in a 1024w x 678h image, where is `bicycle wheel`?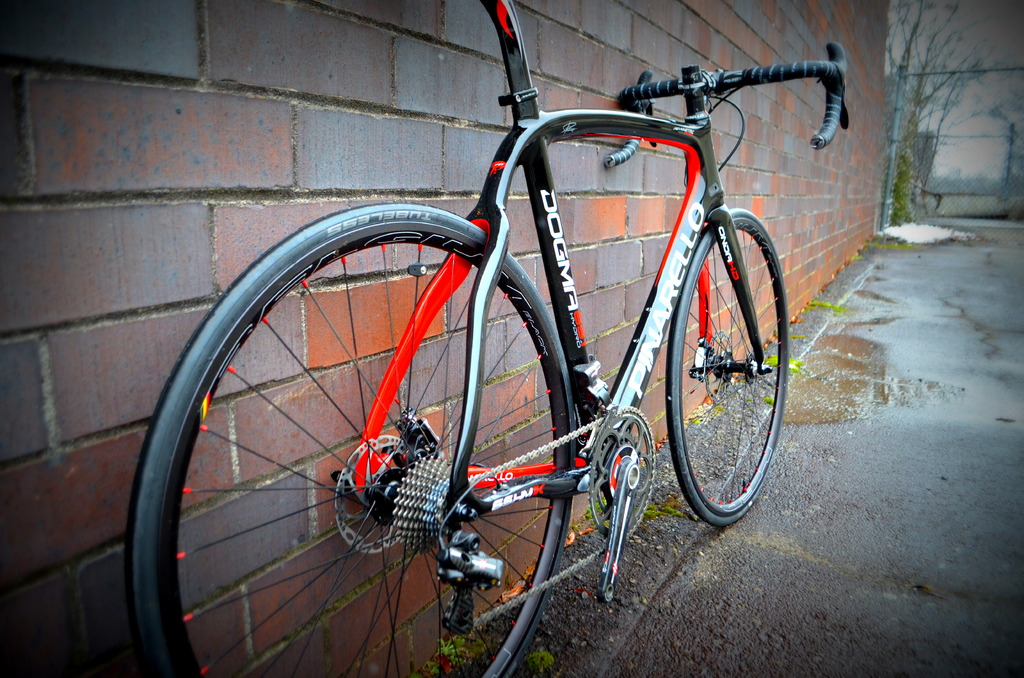
[156,239,595,676].
